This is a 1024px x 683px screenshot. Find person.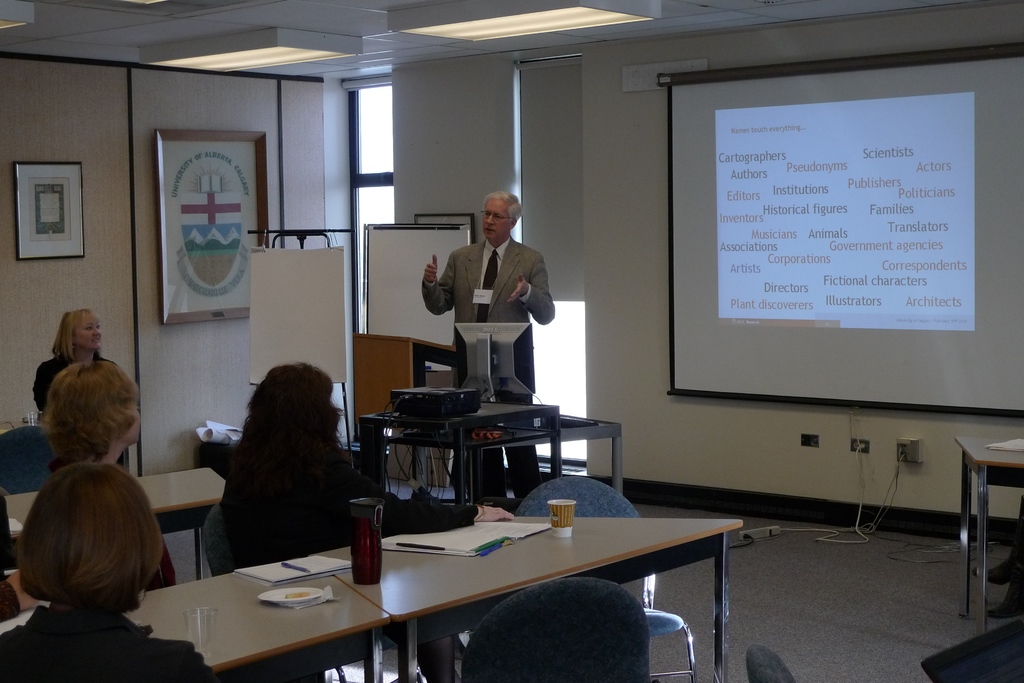
Bounding box: x1=0, y1=460, x2=218, y2=682.
